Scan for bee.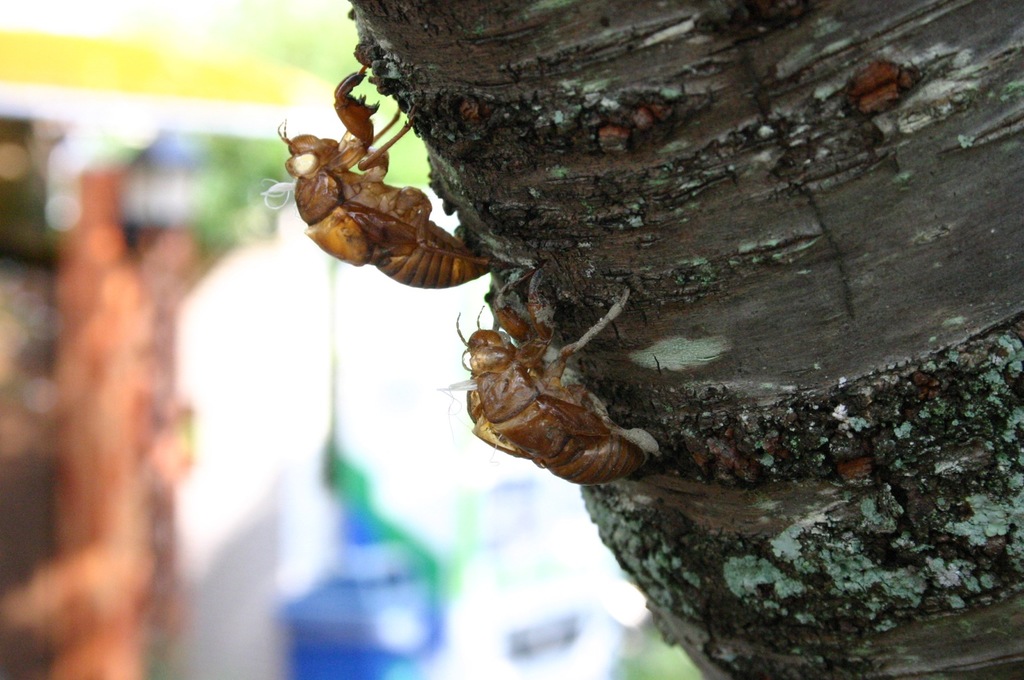
Scan result: l=424, t=270, r=690, b=519.
